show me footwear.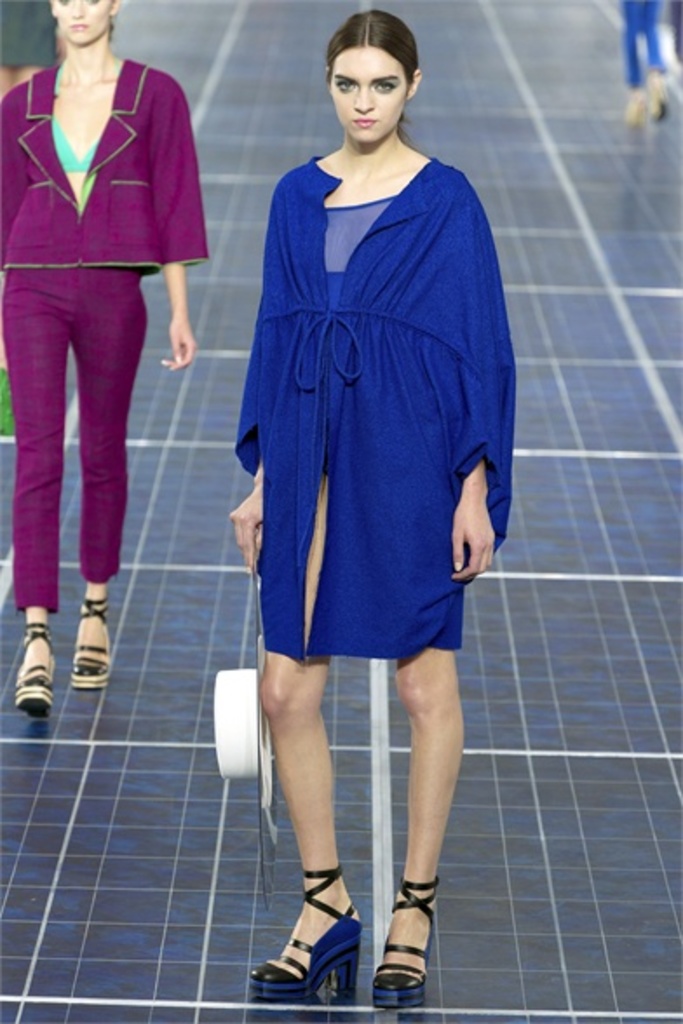
footwear is here: <region>258, 859, 382, 1001</region>.
